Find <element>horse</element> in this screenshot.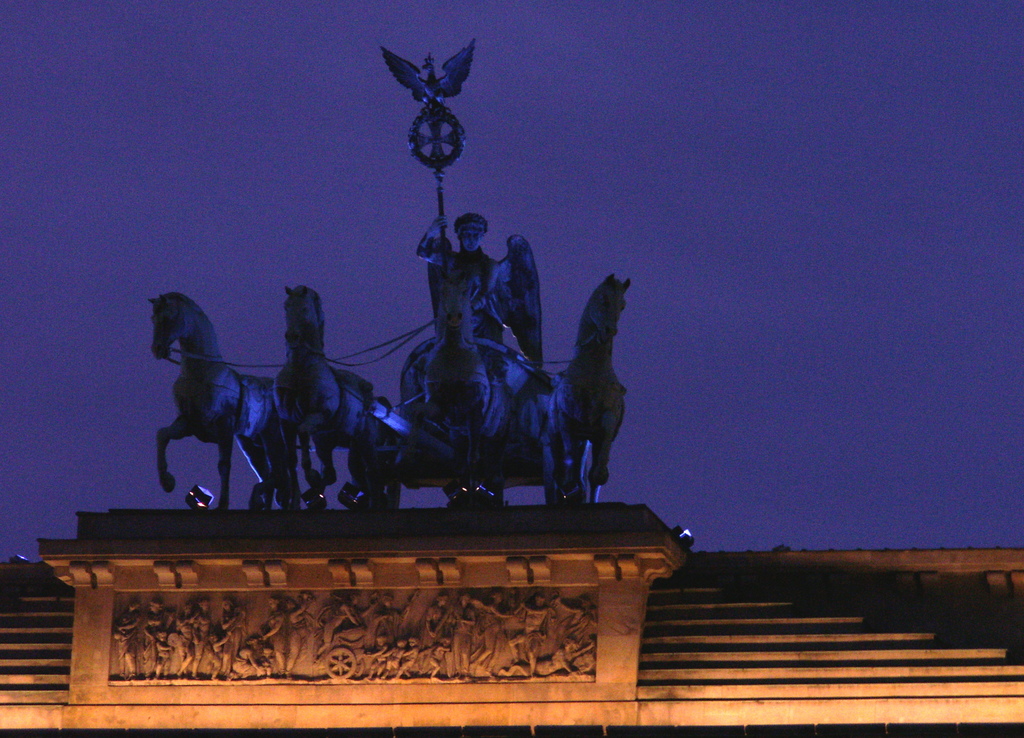
The bounding box for <element>horse</element> is locate(268, 284, 378, 512).
